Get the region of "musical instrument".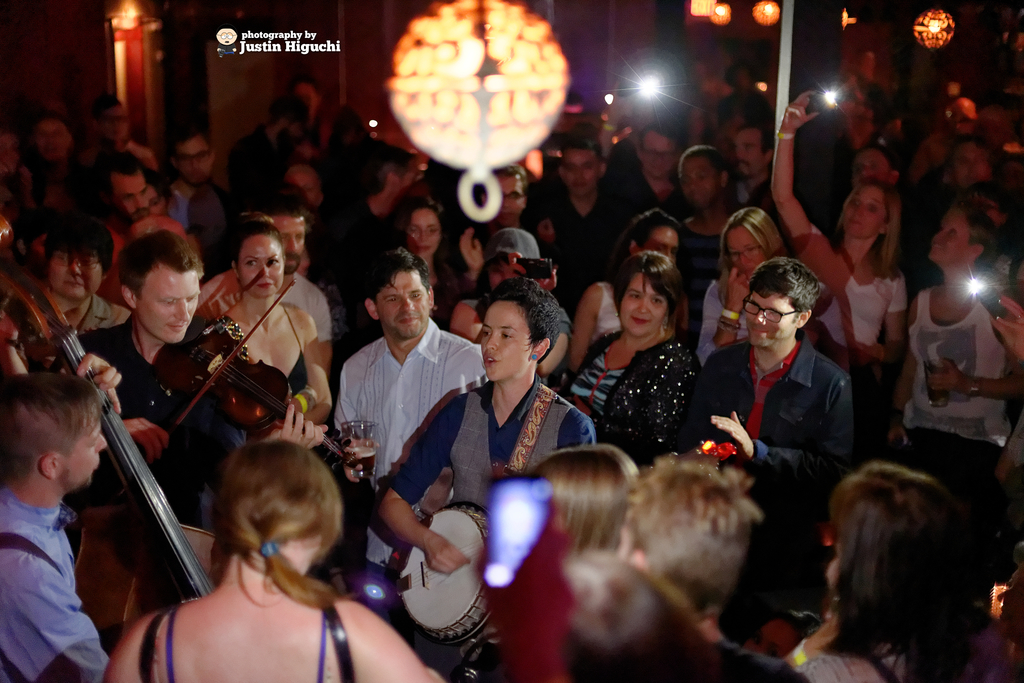
{"left": 389, "top": 506, "right": 505, "bottom": 652}.
